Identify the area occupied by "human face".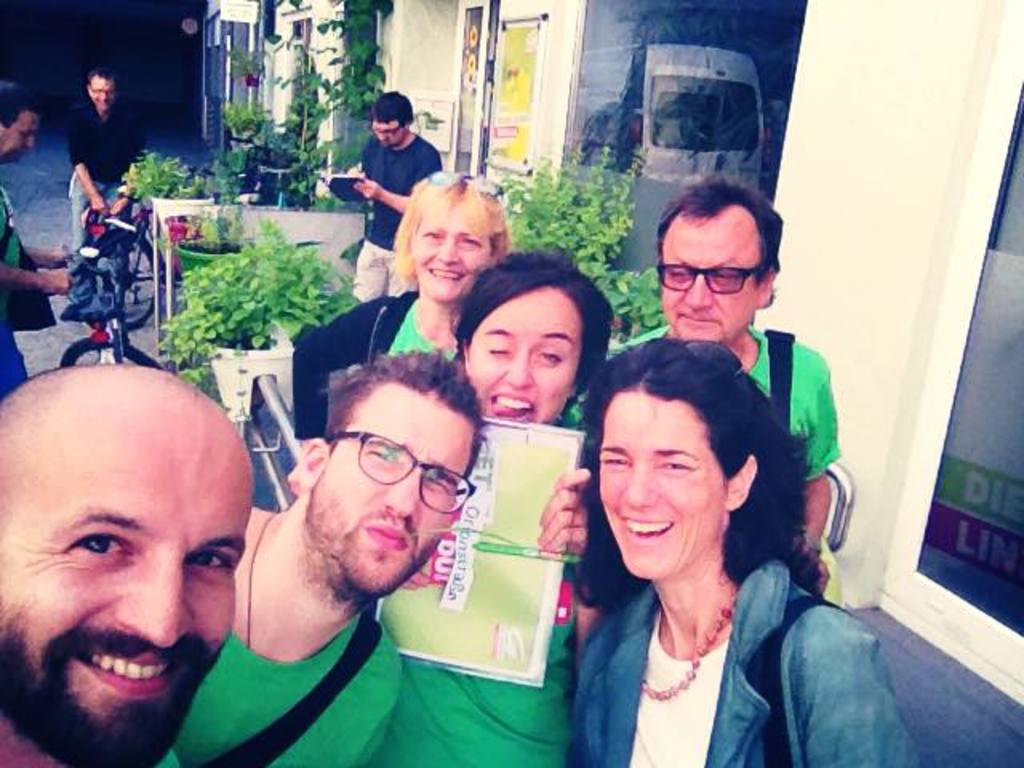
Area: crop(304, 386, 477, 589).
